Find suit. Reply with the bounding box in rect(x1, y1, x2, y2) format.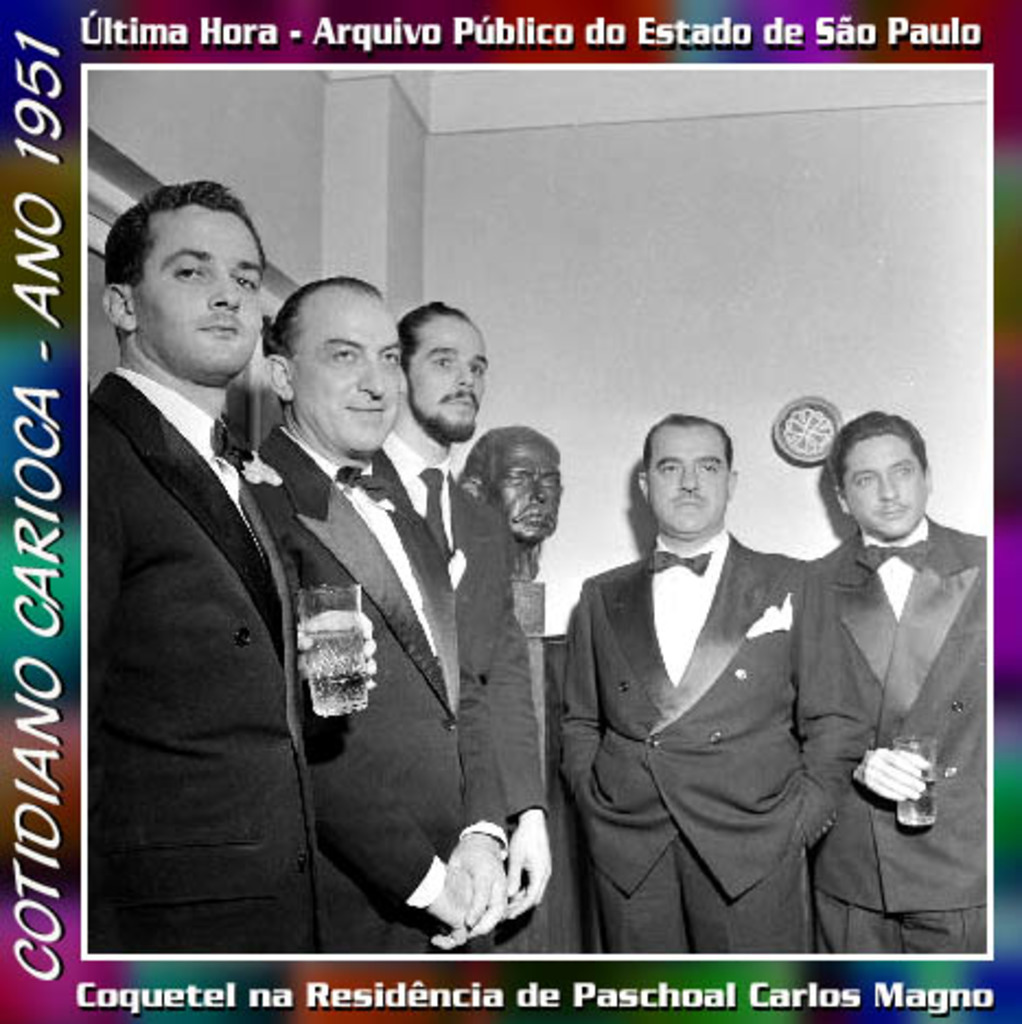
rect(562, 534, 864, 958).
